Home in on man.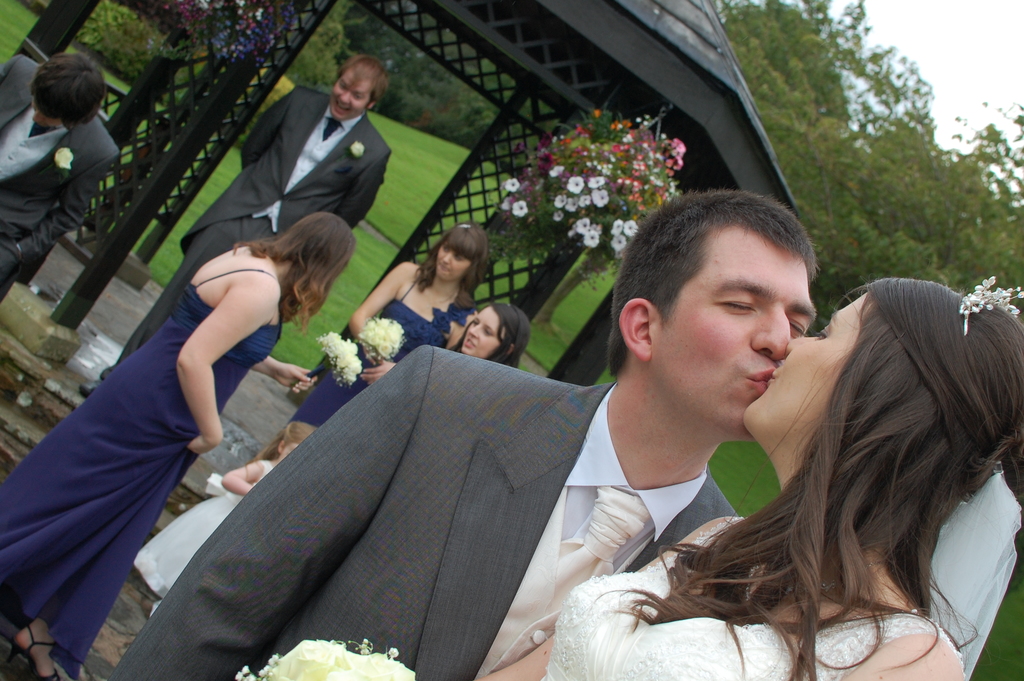
Homed in at 104 185 817 680.
